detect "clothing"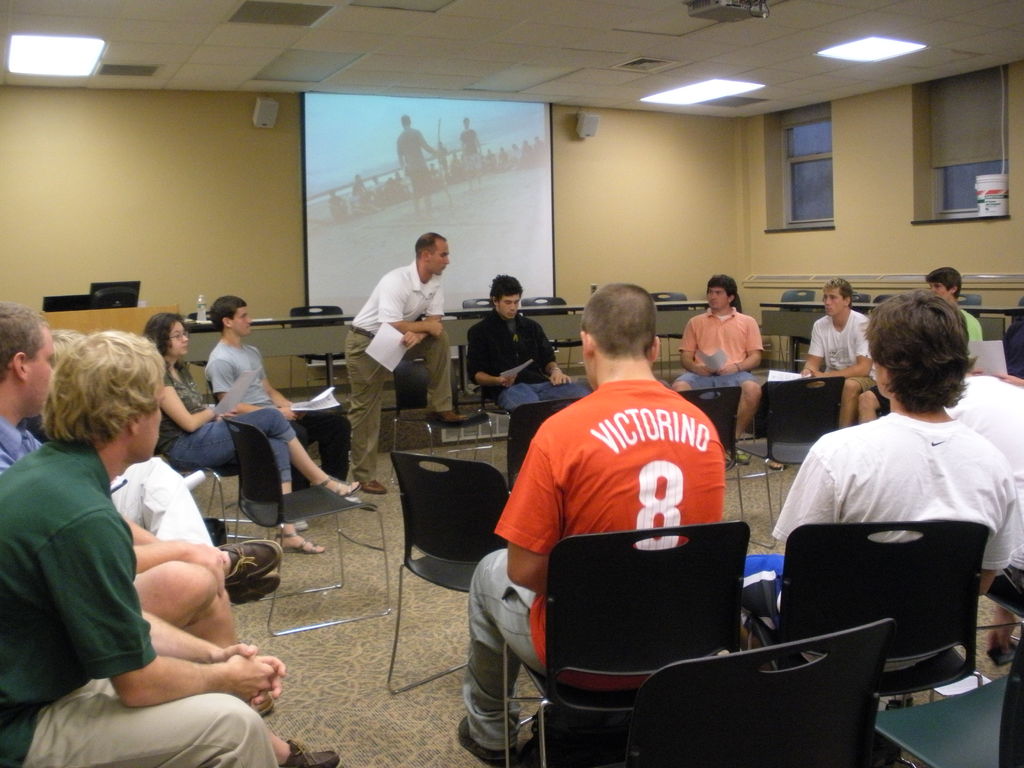
(left=956, top=305, right=994, bottom=351)
